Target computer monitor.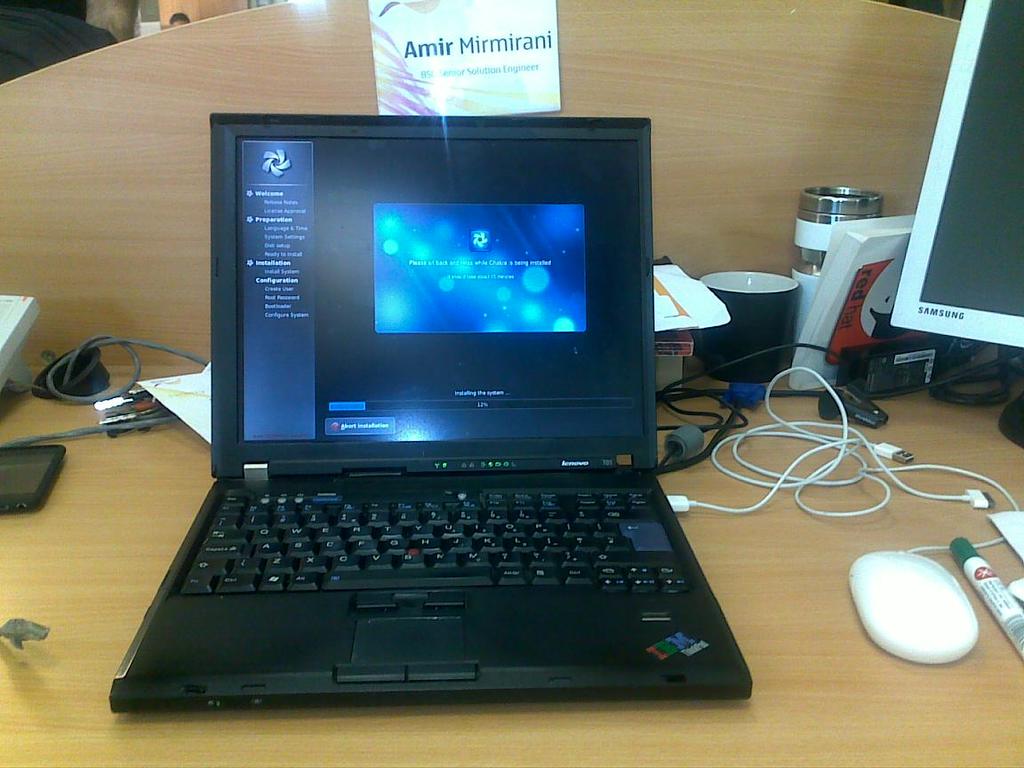
Target region: (892,0,1023,442).
